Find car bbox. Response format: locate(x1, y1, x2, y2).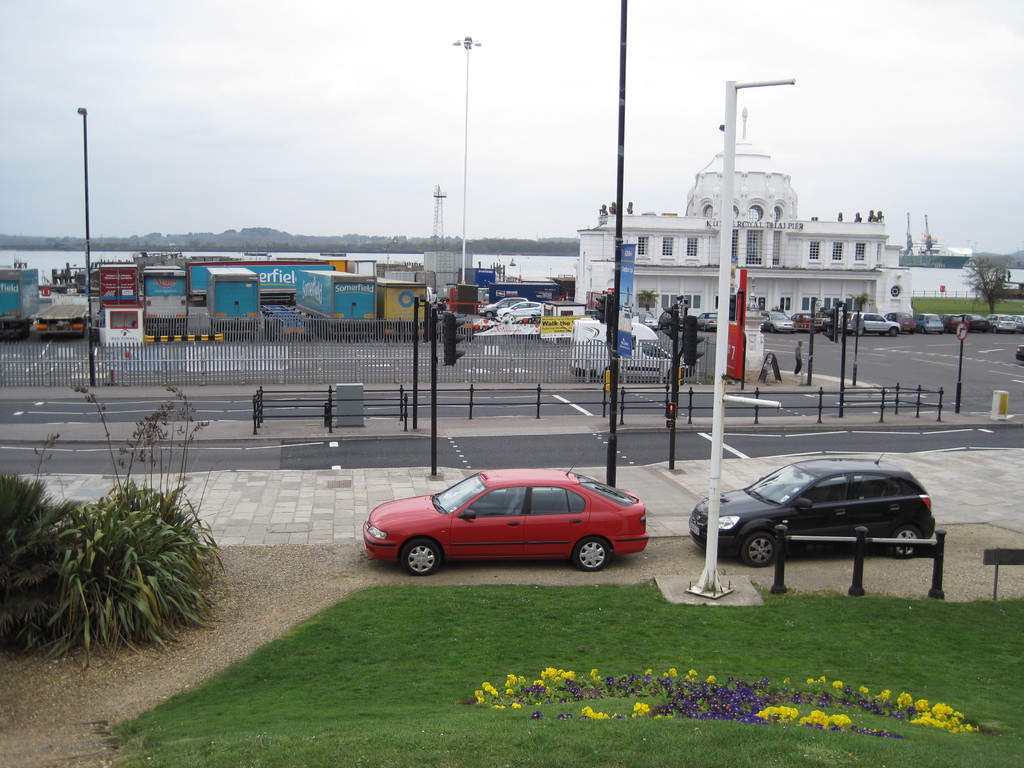
locate(689, 451, 938, 569).
